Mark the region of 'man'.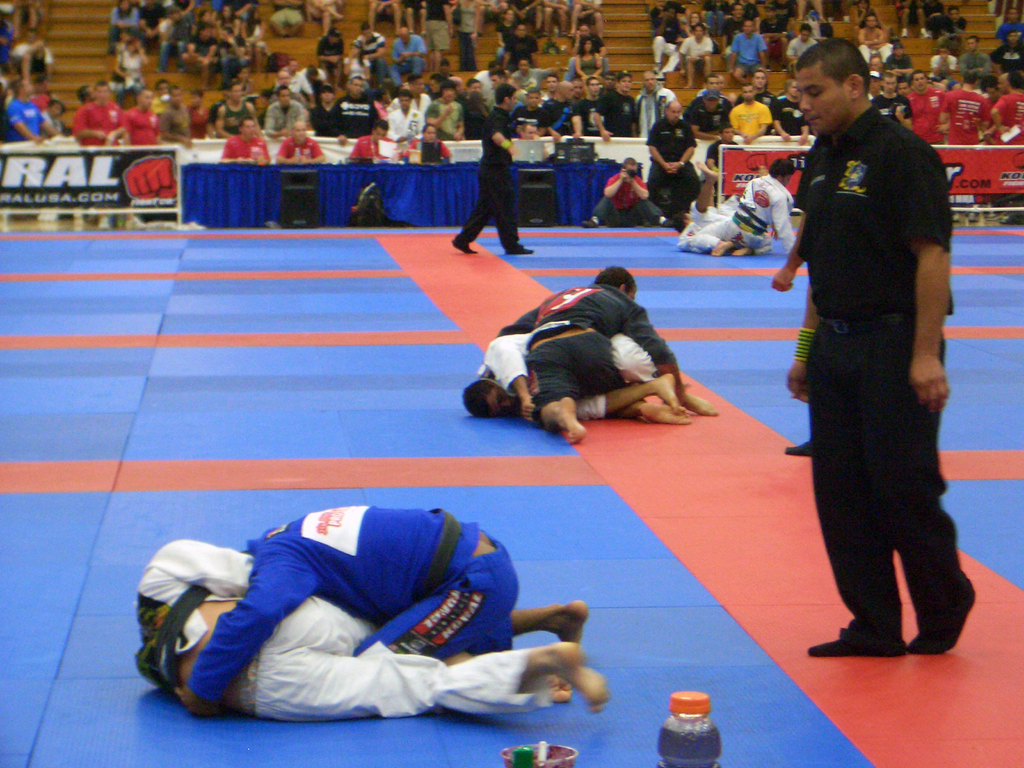
Region: [276,118,327,164].
